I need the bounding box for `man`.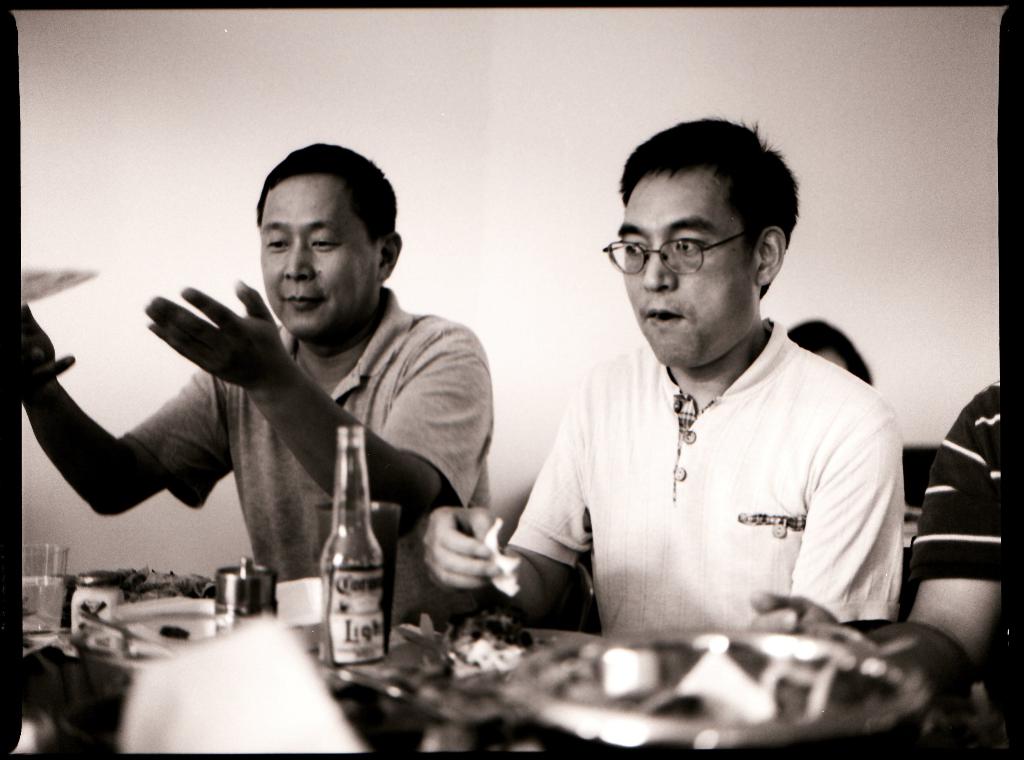
Here it is: 45/152/539/648.
